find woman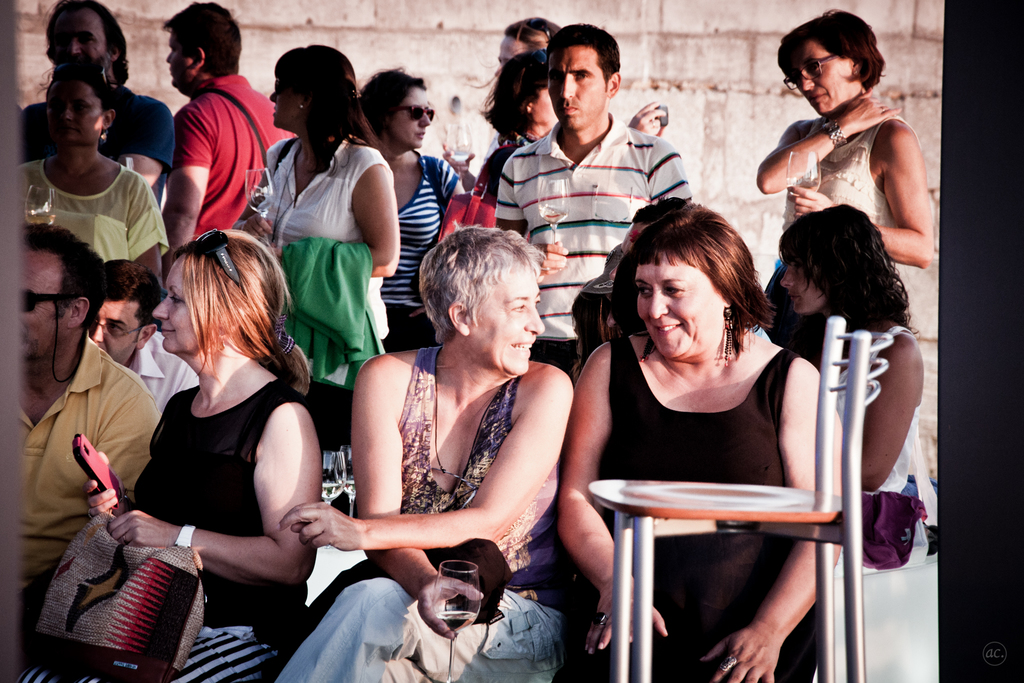
[left=543, top=199, right=852, bottom=682]
